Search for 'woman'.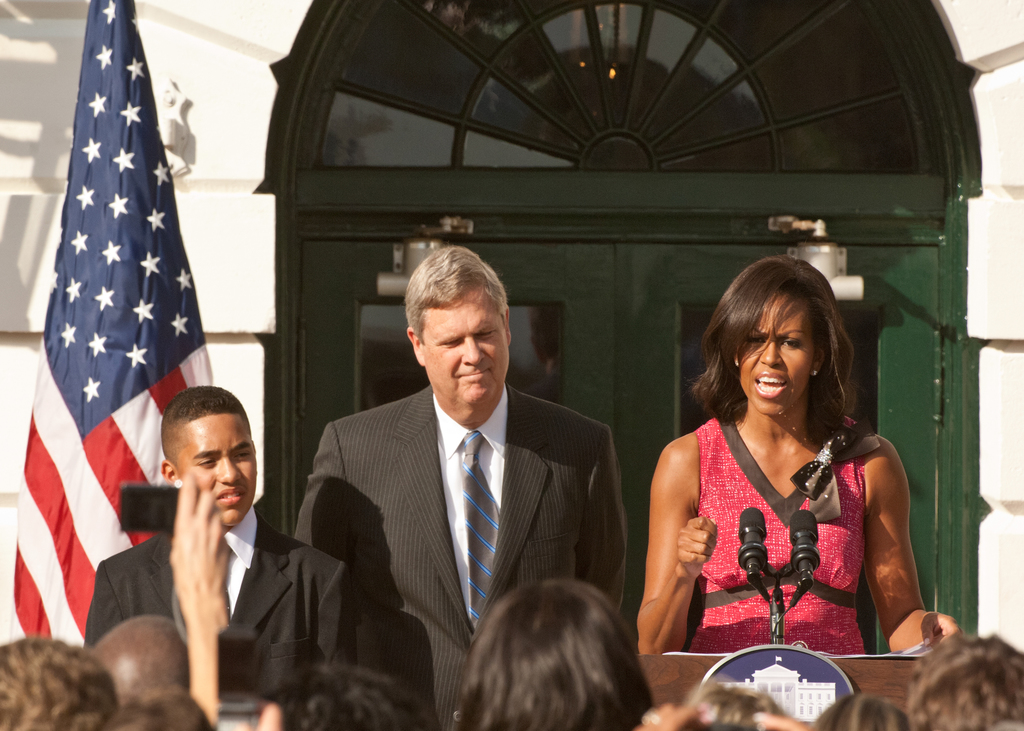
Found at 649, 250, 930, 687.
